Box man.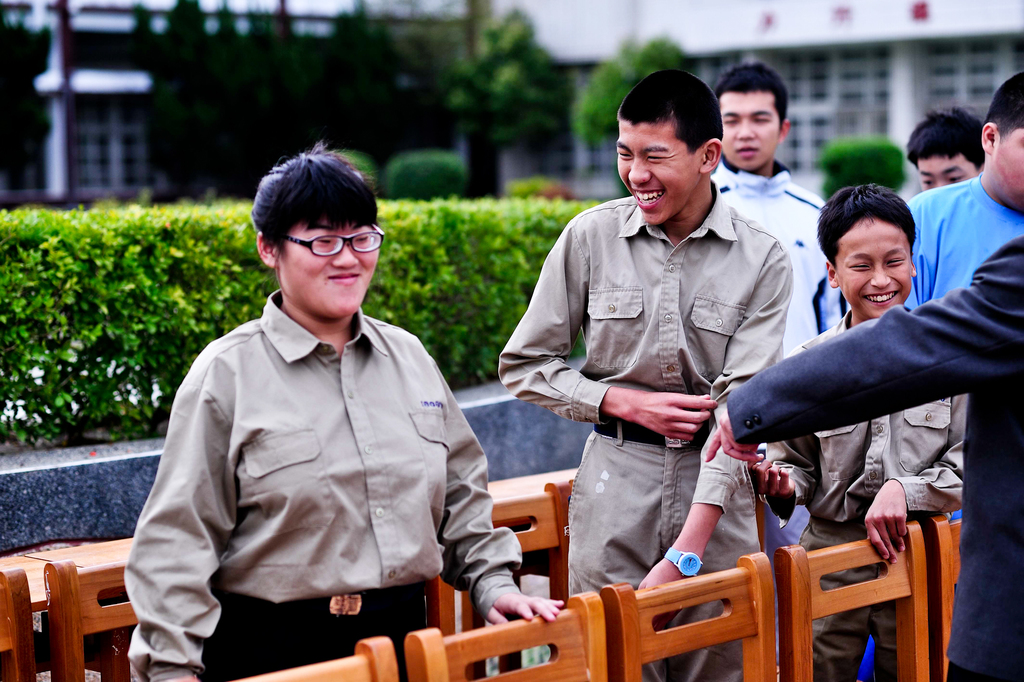
box=[905, 107, 984, 190].
